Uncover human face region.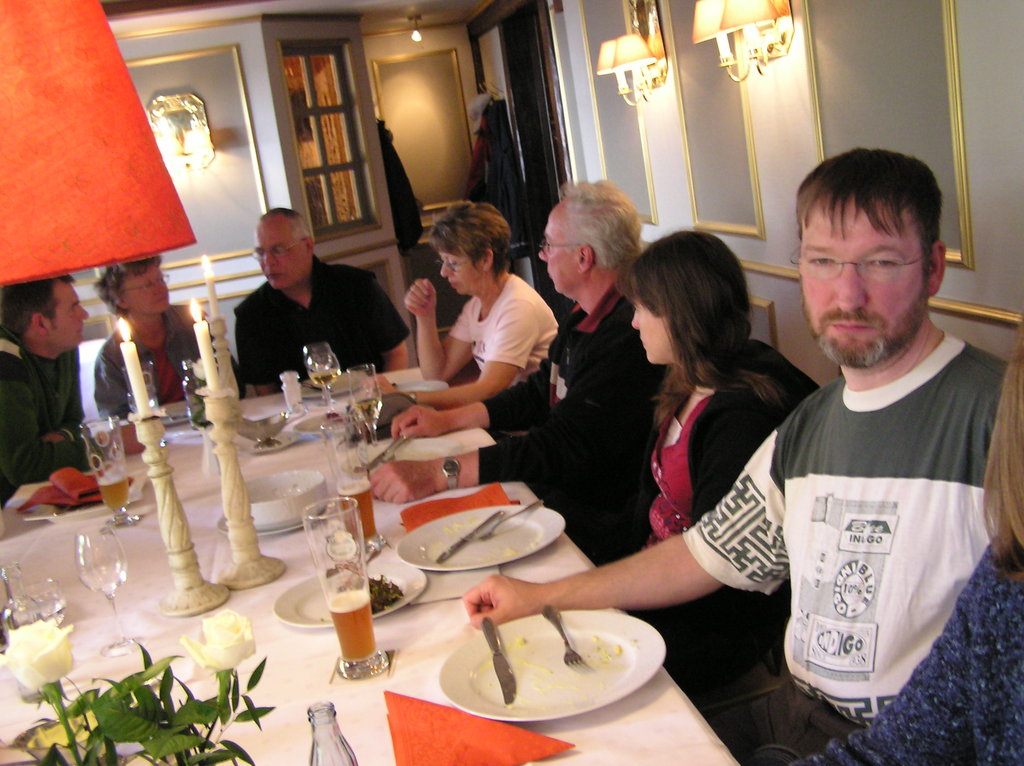
Uncovered: x1=539 y1=196 x2=580 y2=299.
